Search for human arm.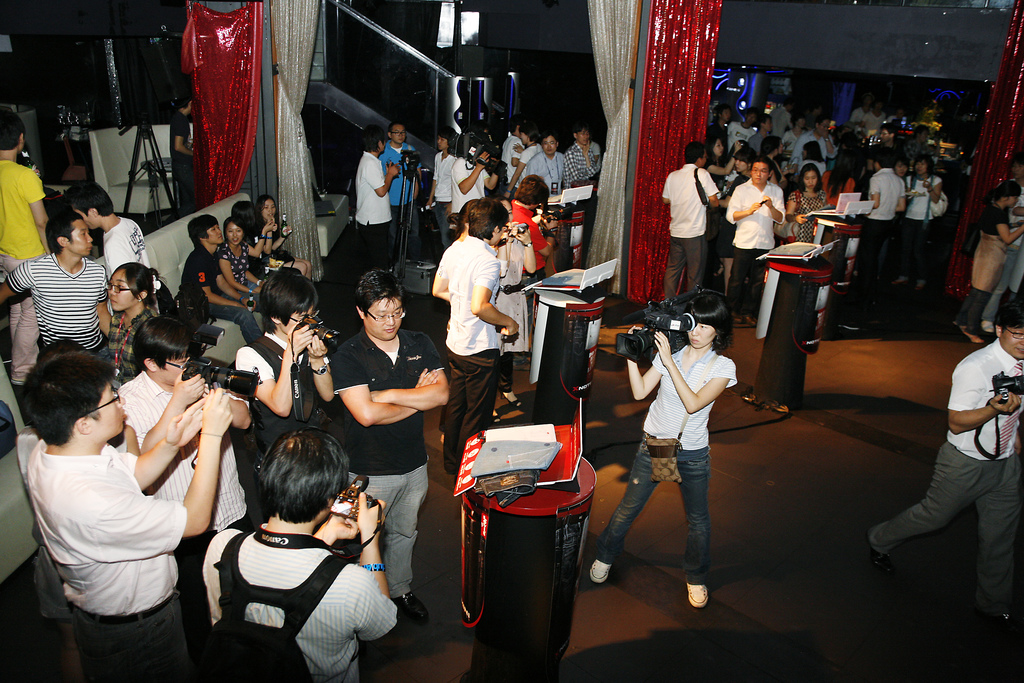
Found at region(211, 252, 250, 313).
